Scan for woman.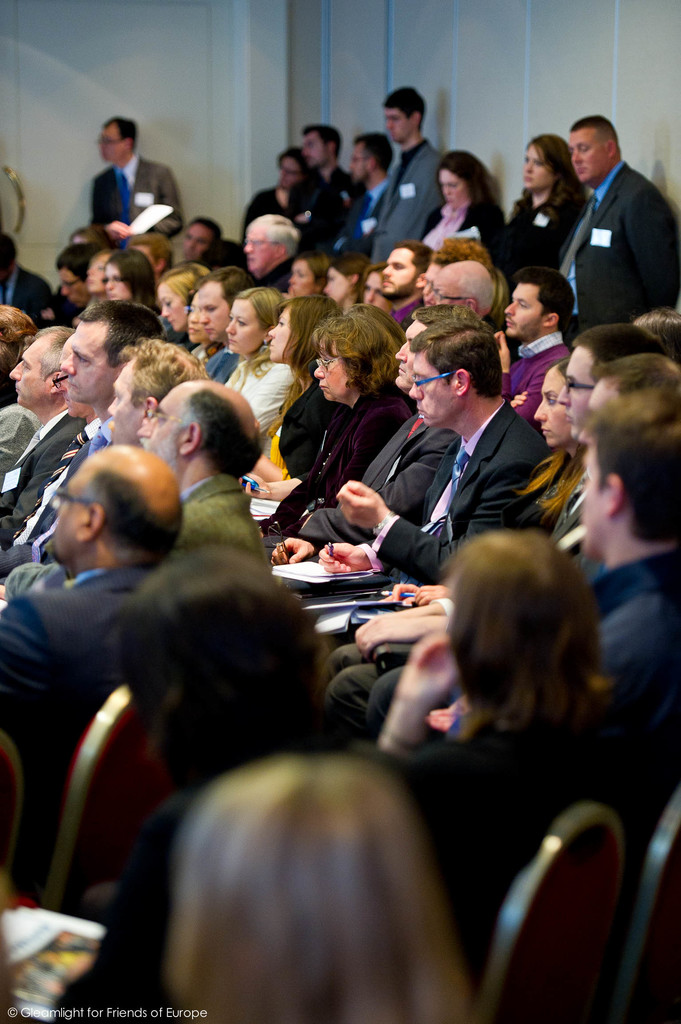
Scan result: detection(269, 311, 421, 527).
